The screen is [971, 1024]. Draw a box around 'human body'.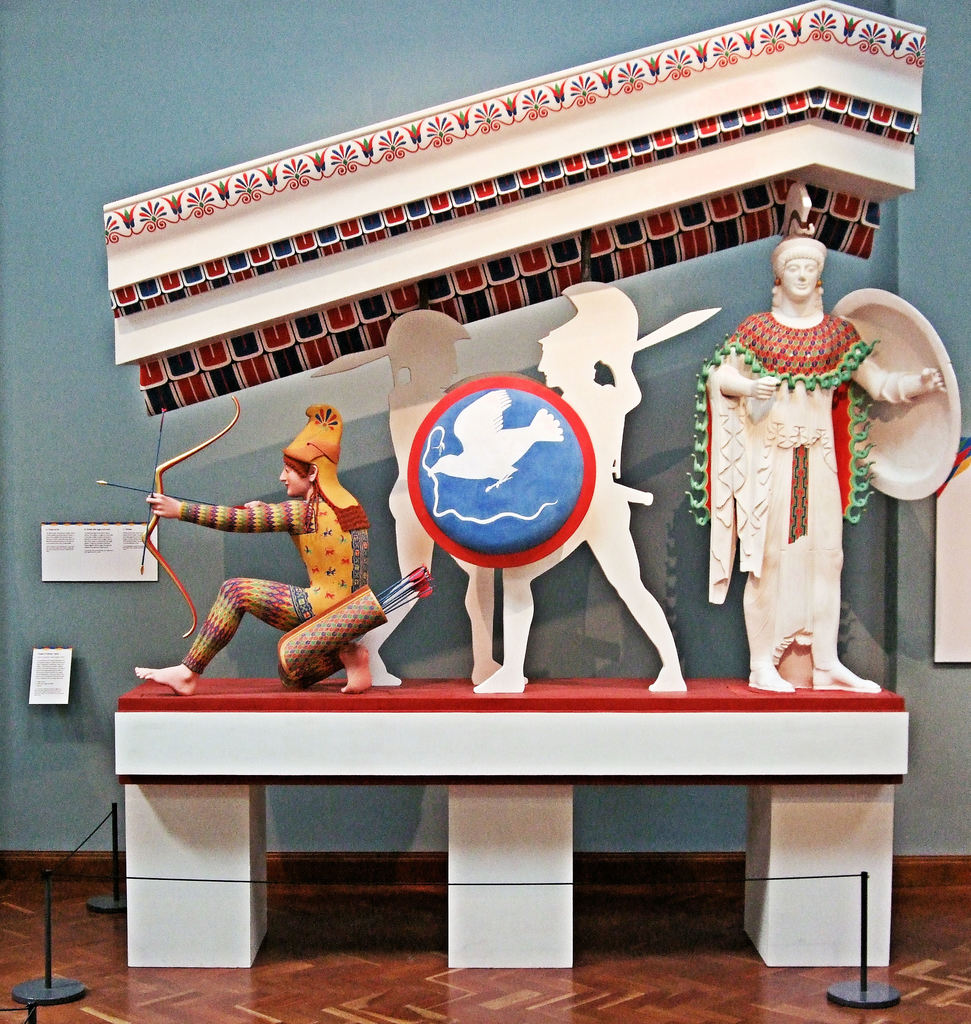
(363, 316, 486, 692).
